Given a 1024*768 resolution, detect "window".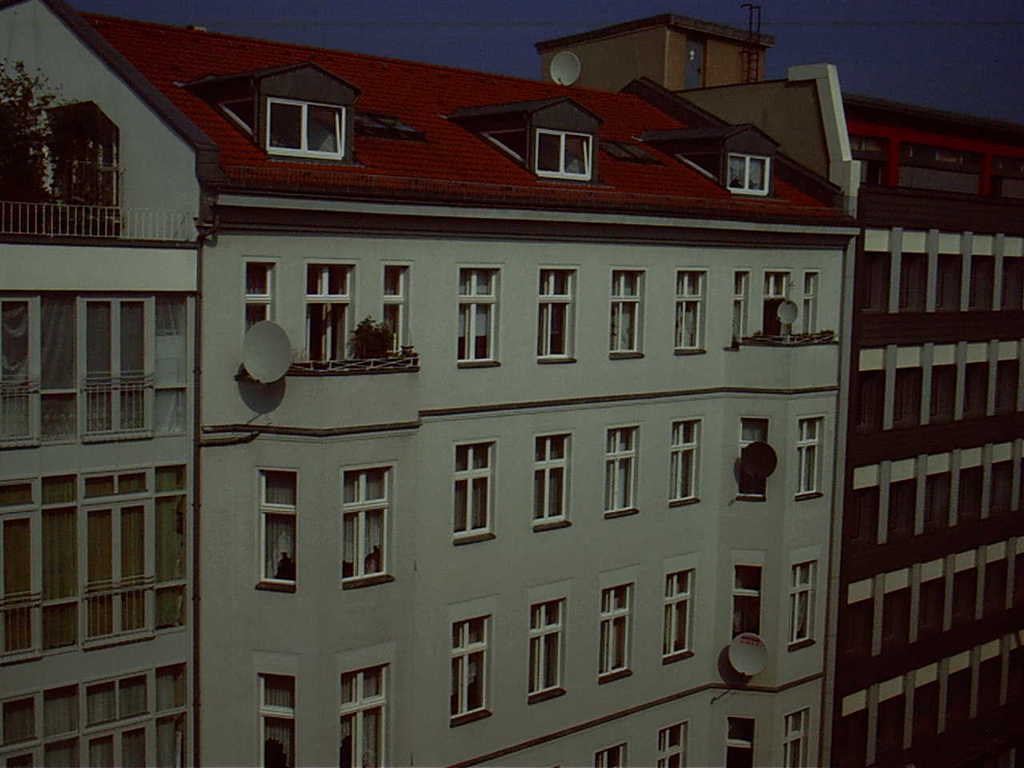
detection(670, 266, 710, 352).
